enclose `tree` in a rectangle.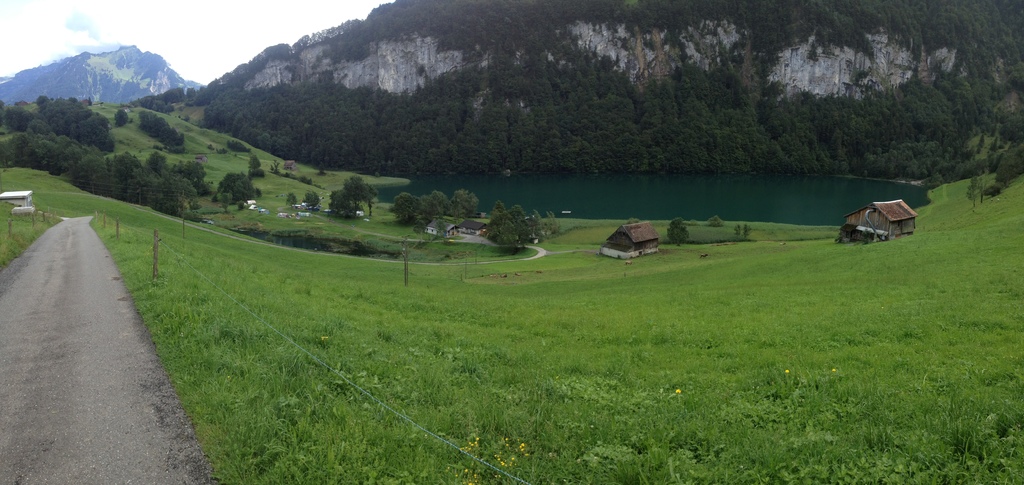
detection(506, 203, 532, 248).
